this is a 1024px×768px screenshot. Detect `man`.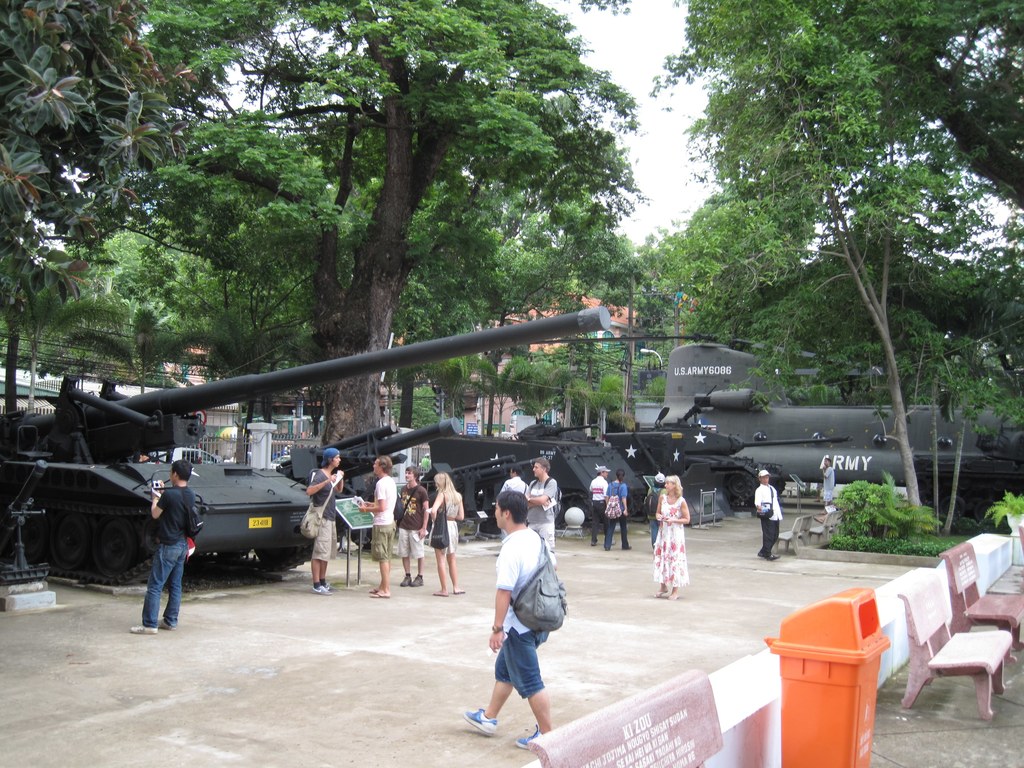
<region>525, 458, 558, 569</region>.
